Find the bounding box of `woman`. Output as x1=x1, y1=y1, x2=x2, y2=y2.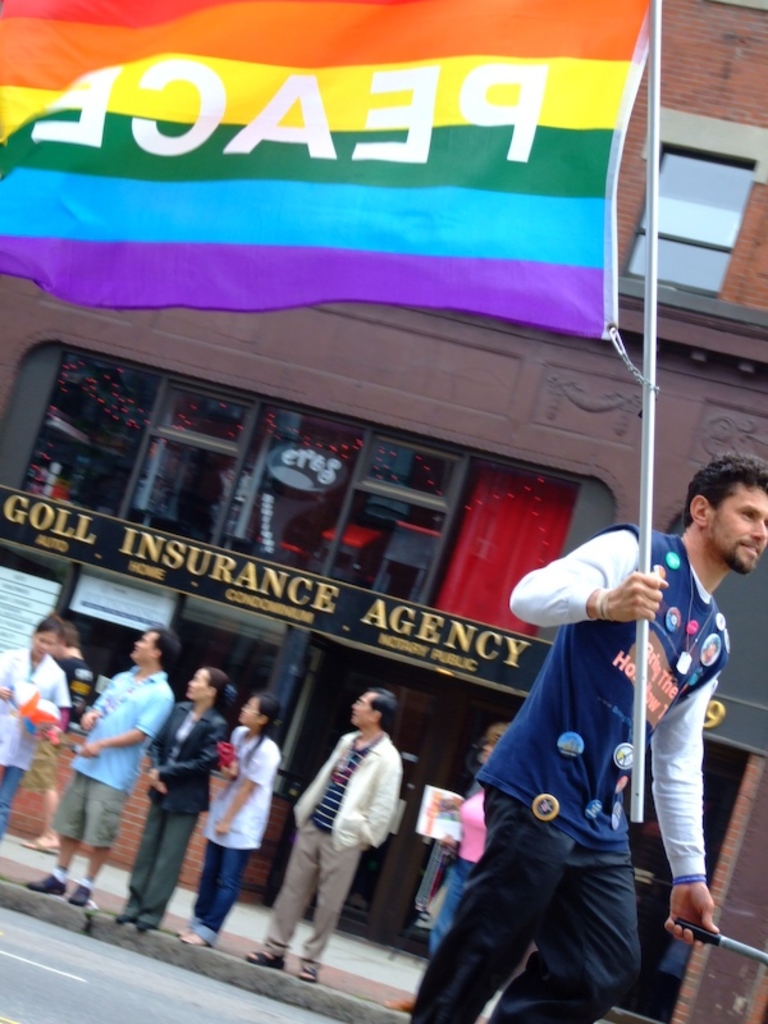
x1=385, y1=713, x2=506, y2=1010.
